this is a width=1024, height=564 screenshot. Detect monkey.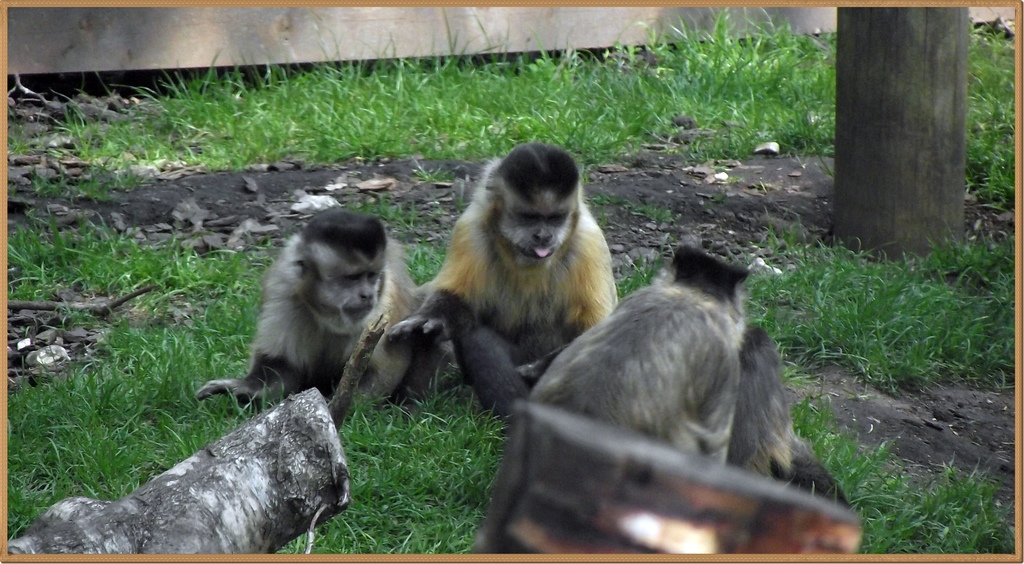
x1=520, y1=253, x2=863, y2=520.
